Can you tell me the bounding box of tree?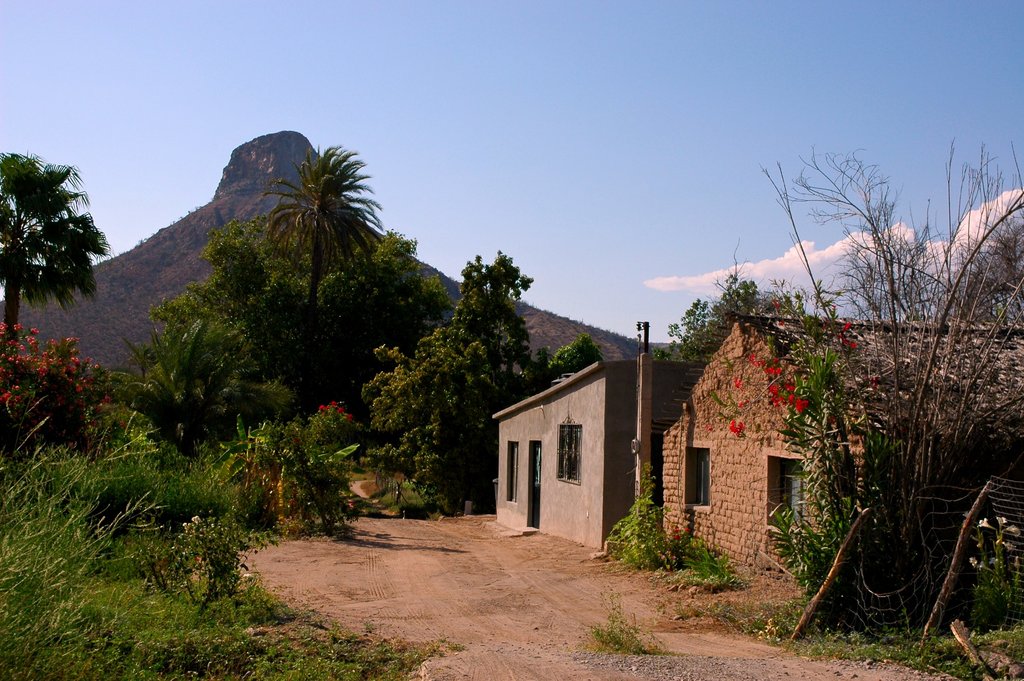
765,221,1000,615.
